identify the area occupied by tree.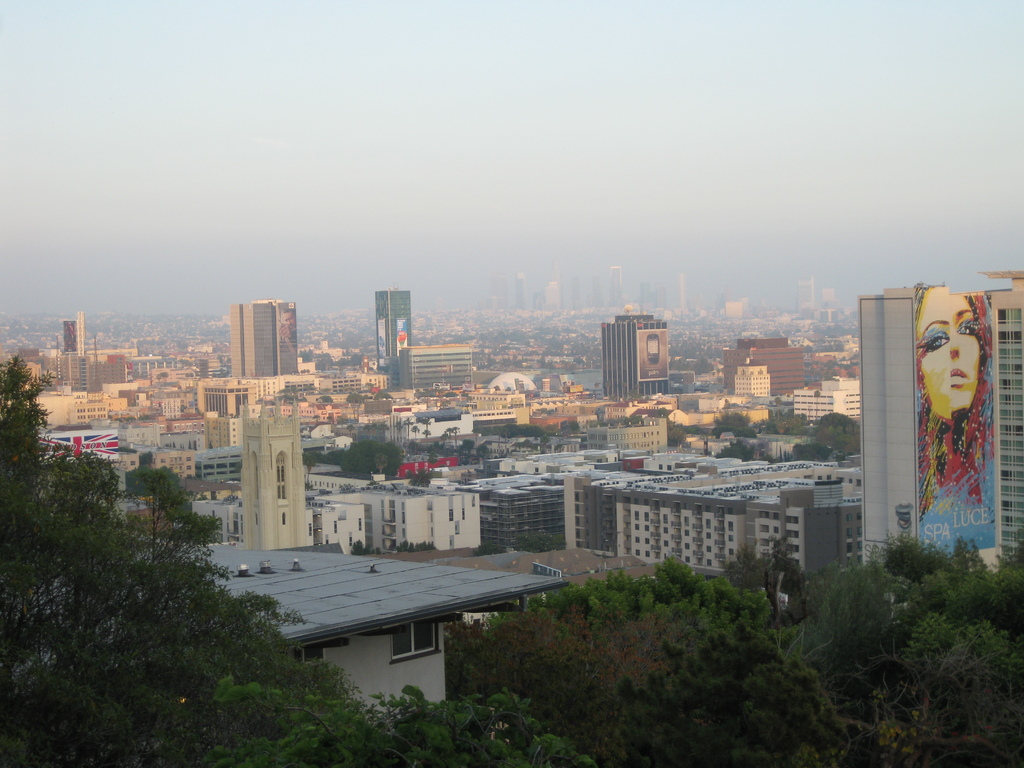
Area: x1=156 y1=371 x2=168 y2=385.
